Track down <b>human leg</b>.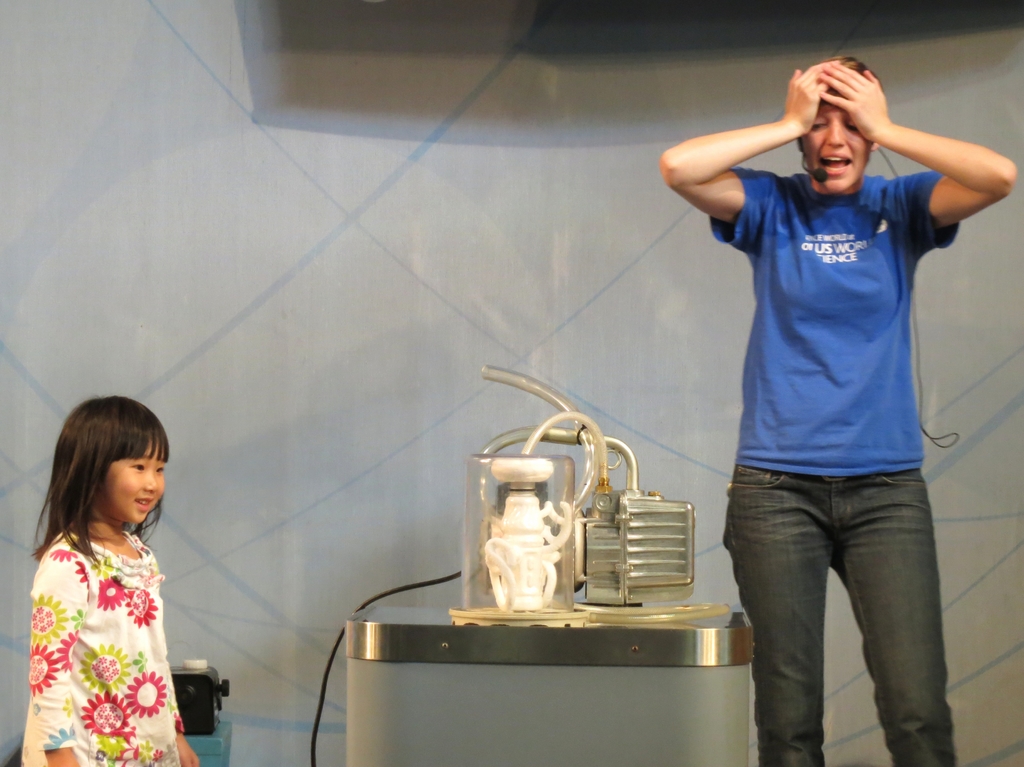
Tracked to 724:460:831:766.
